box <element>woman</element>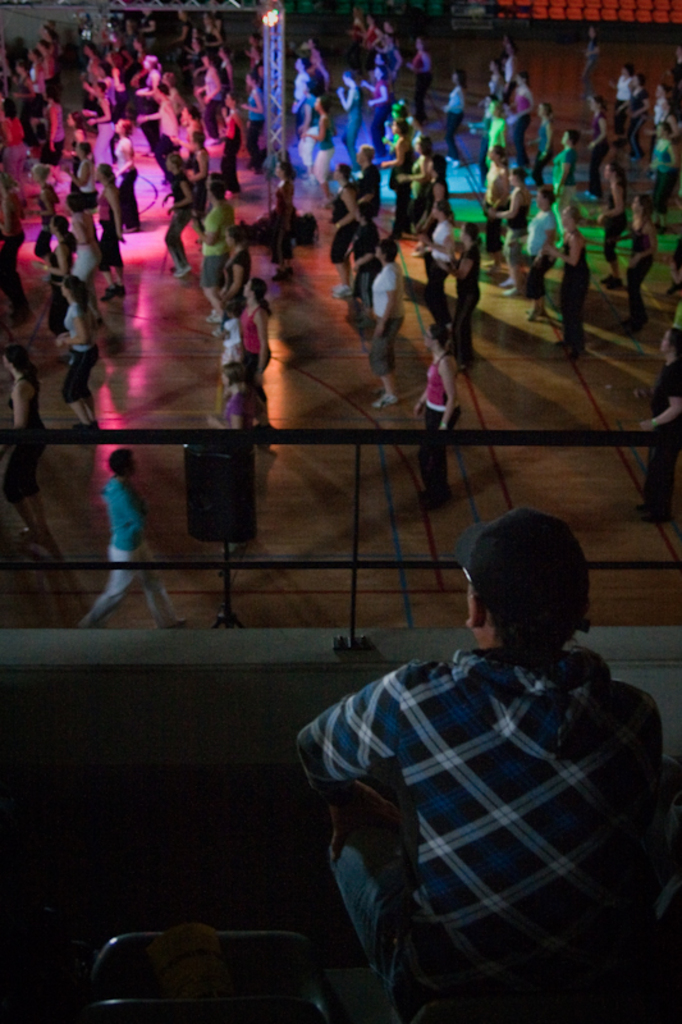
box(424, 205, 458, 325)
